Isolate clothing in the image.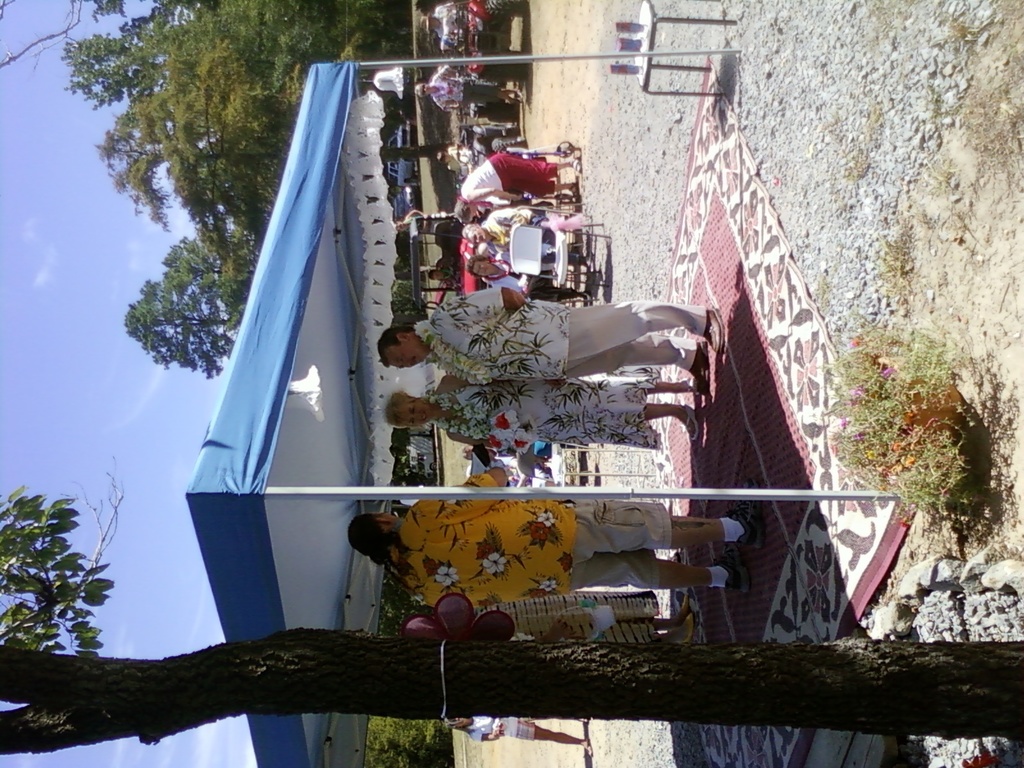
Isolated region: <box>444,145,474,172</box>.
